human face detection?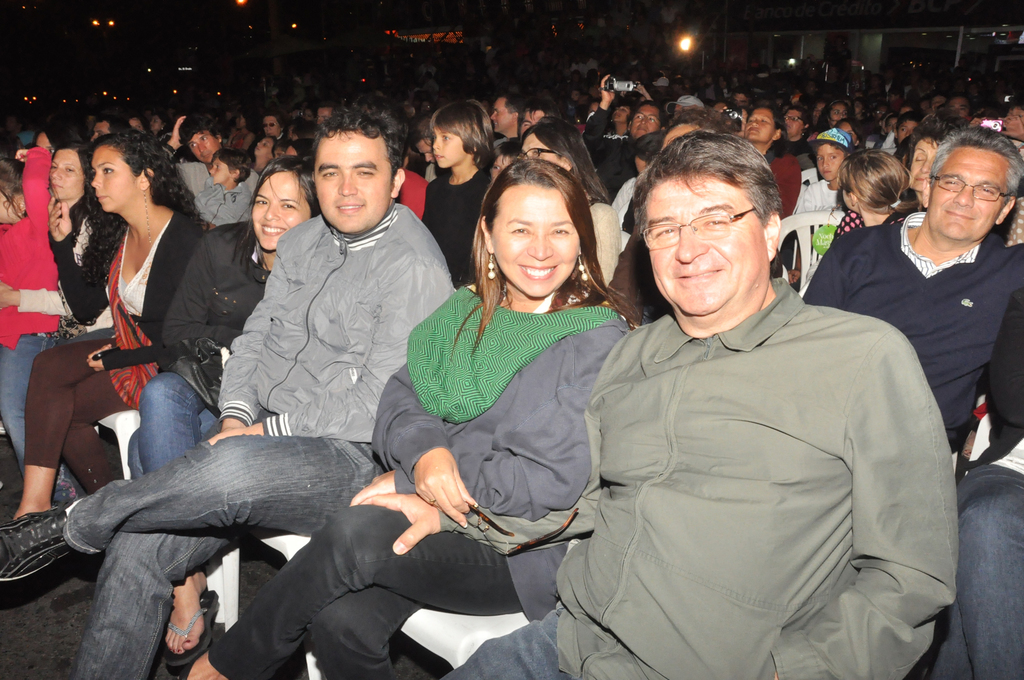
rect(207, 157, 234, 186)
